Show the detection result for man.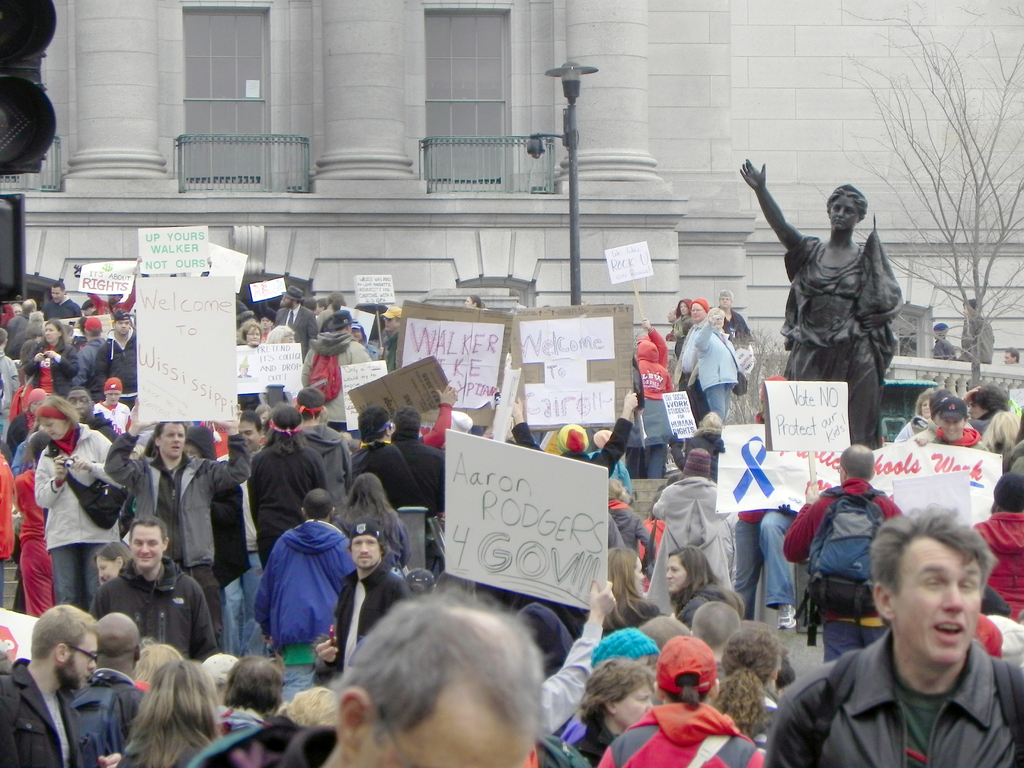
[715,294,751,369].
